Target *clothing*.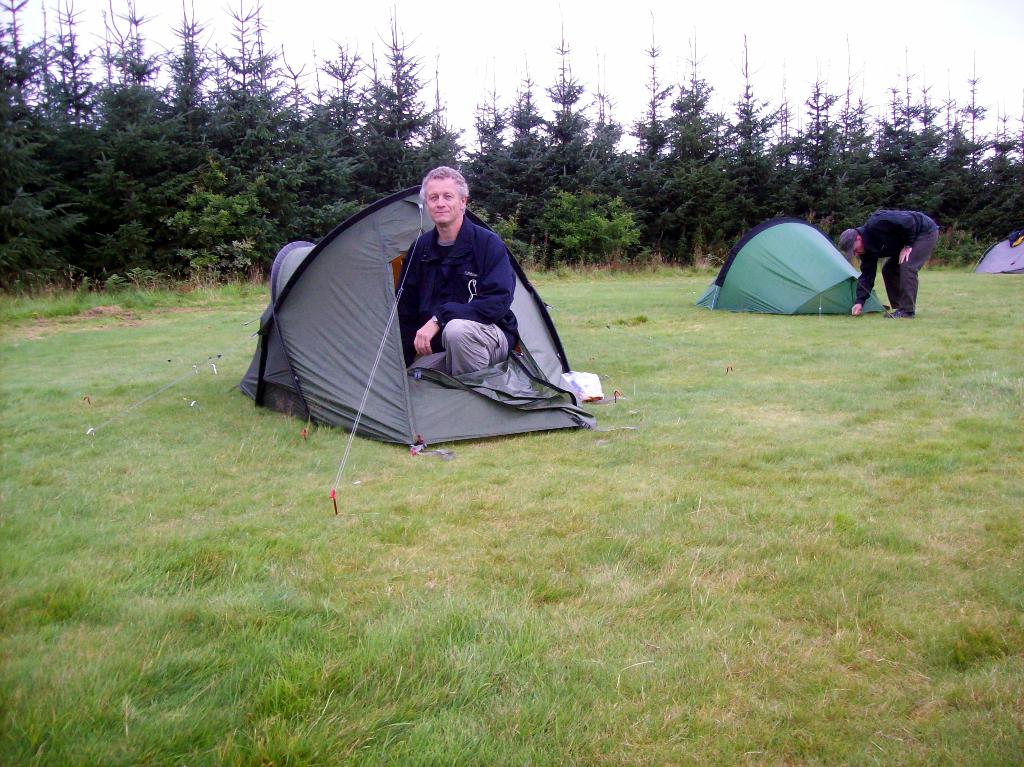
Target region: 394/212/507/377.
